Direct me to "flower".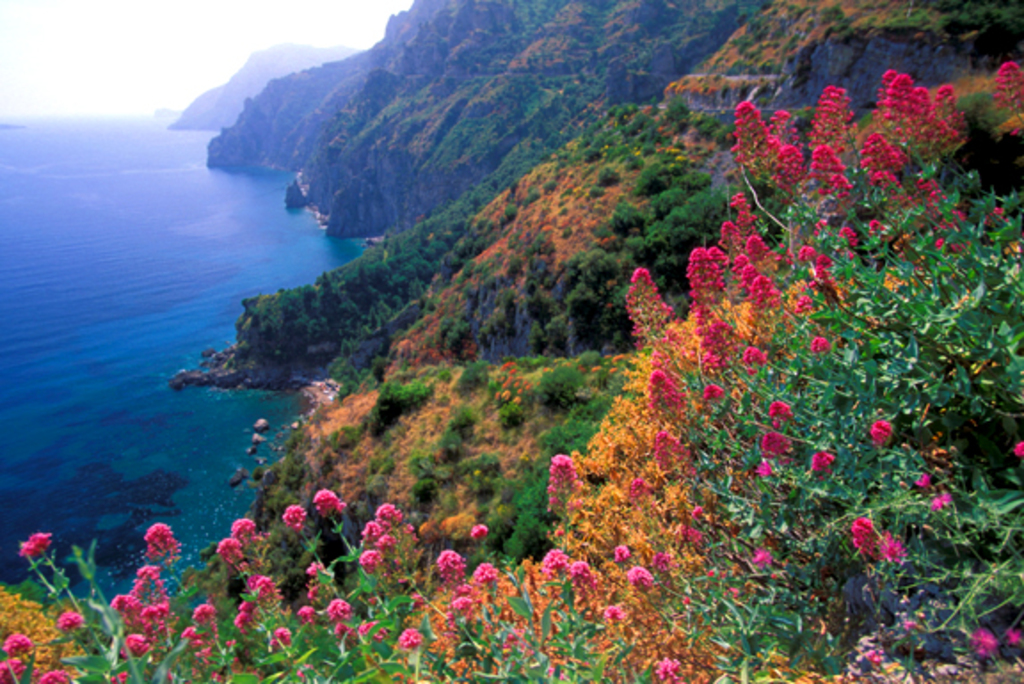
Direction: (x1=354, y1=497, x2=398, y2=572).
